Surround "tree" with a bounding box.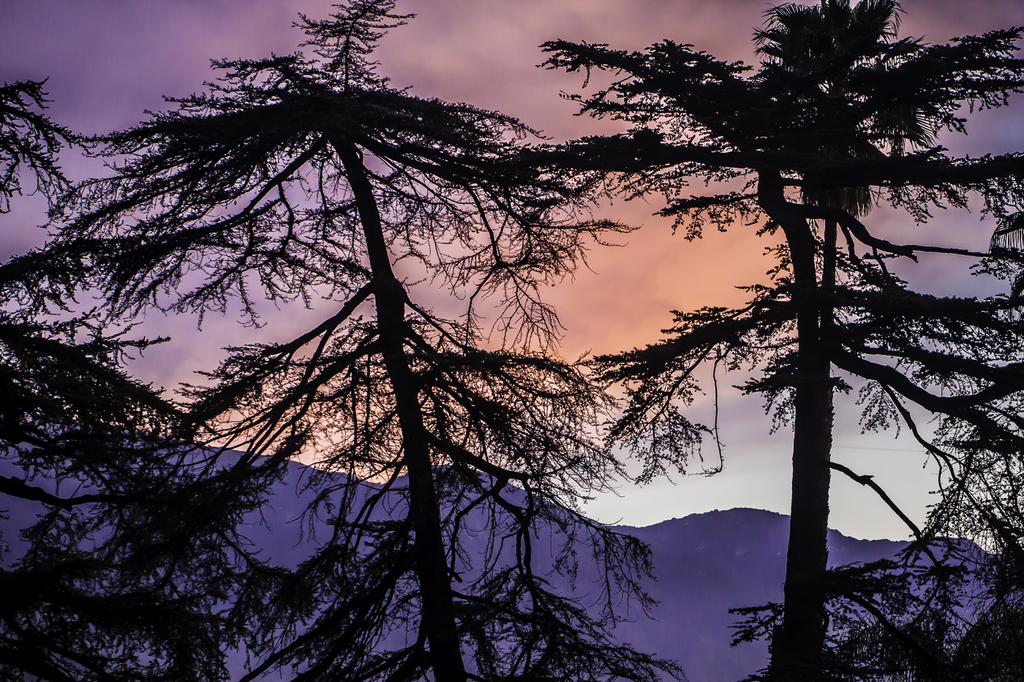
<region>718, 125, 1023, 681</region>.
